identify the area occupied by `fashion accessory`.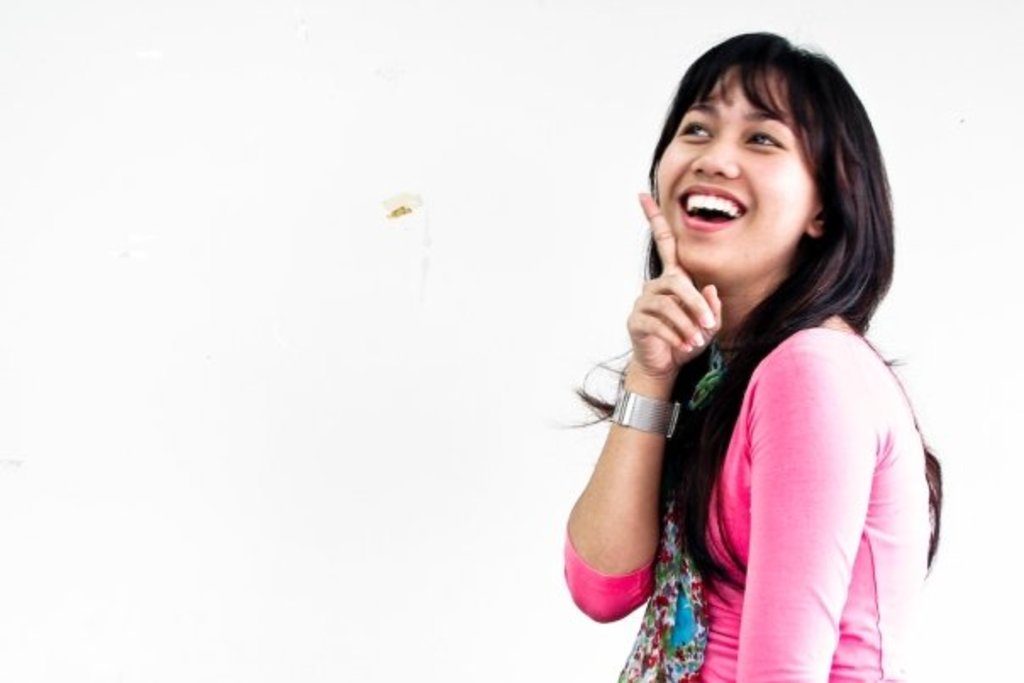
Area: bbox(605, 386, 682, 441).
